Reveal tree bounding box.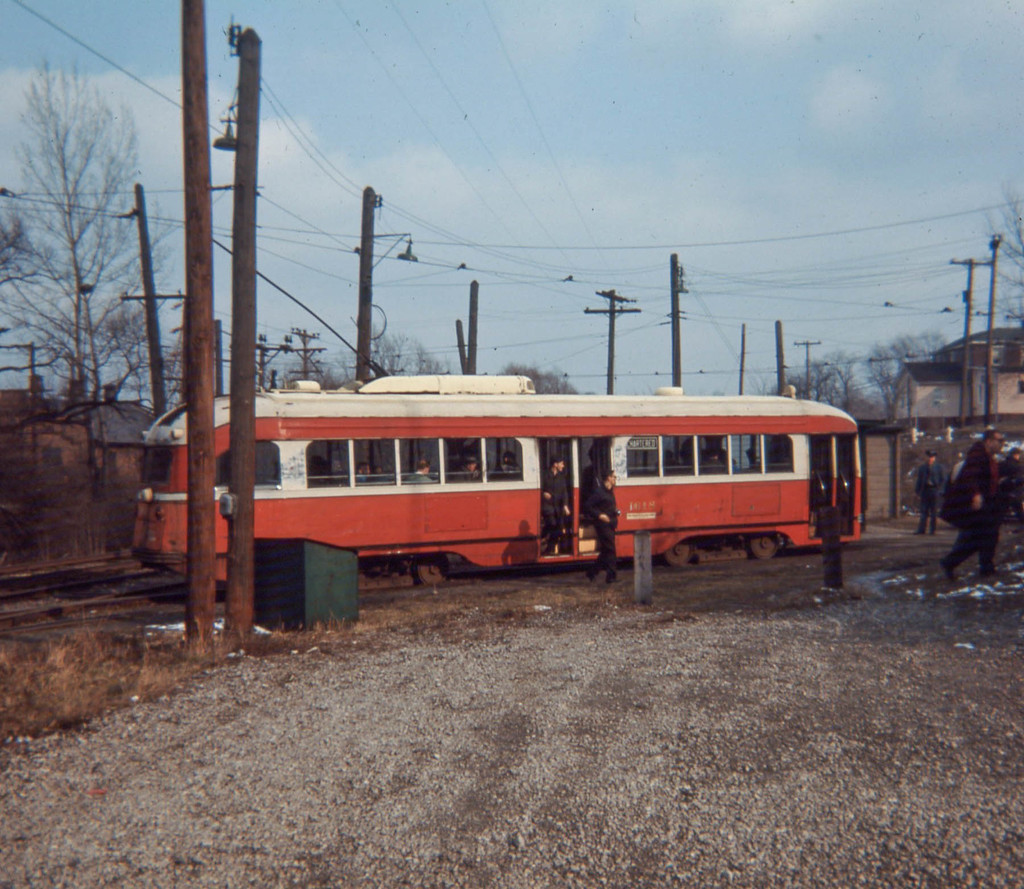
Revealed: 981, 183, 1023, 335.
